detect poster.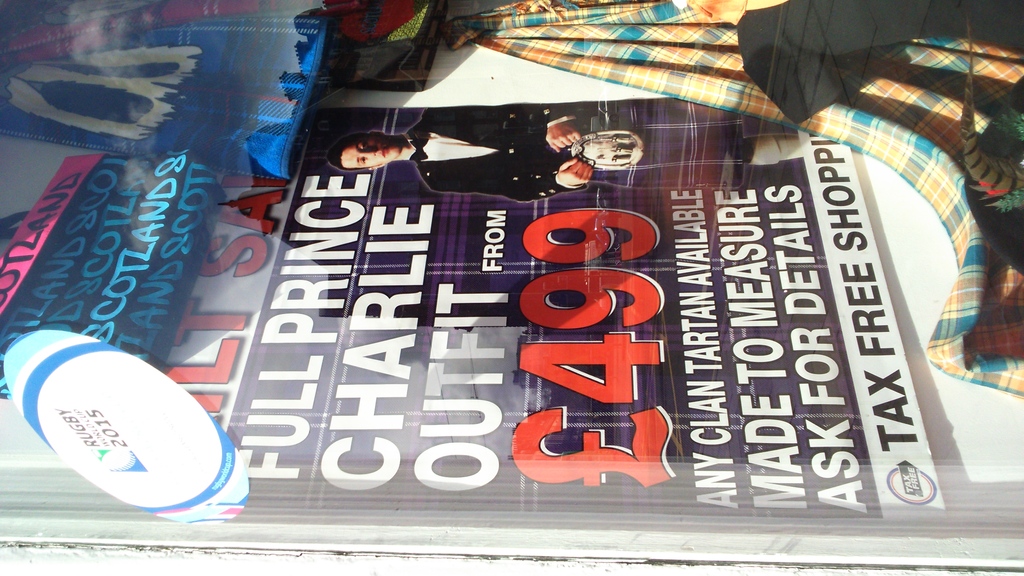
Detected at x1=0 y1=0 x2=1021 y2=575.
